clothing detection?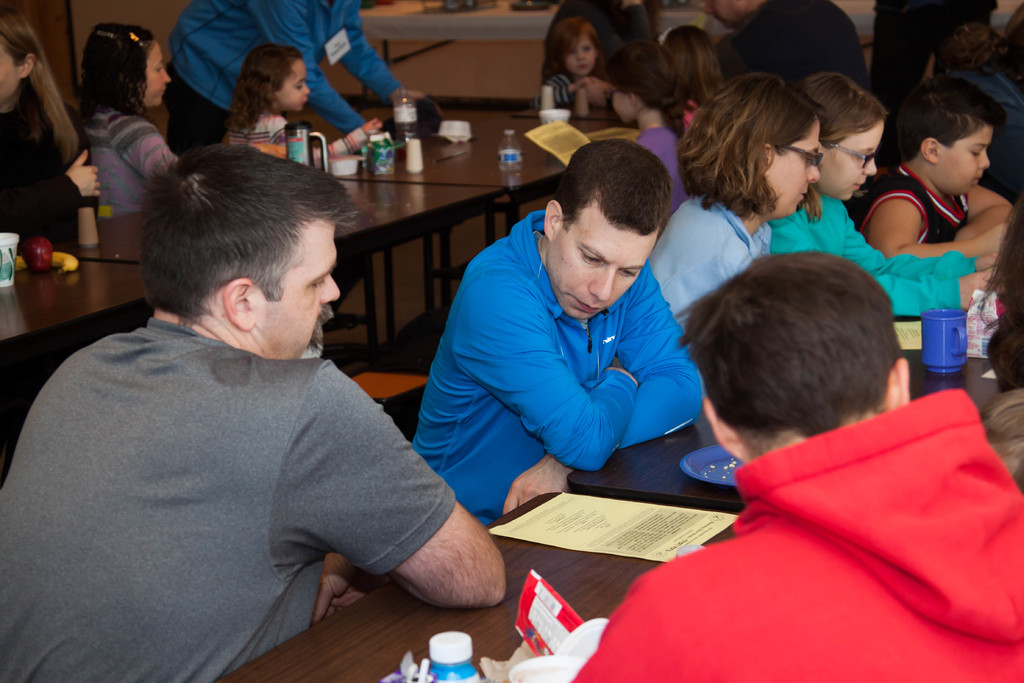
(left=84, top=106, right=172, bottom=220)
